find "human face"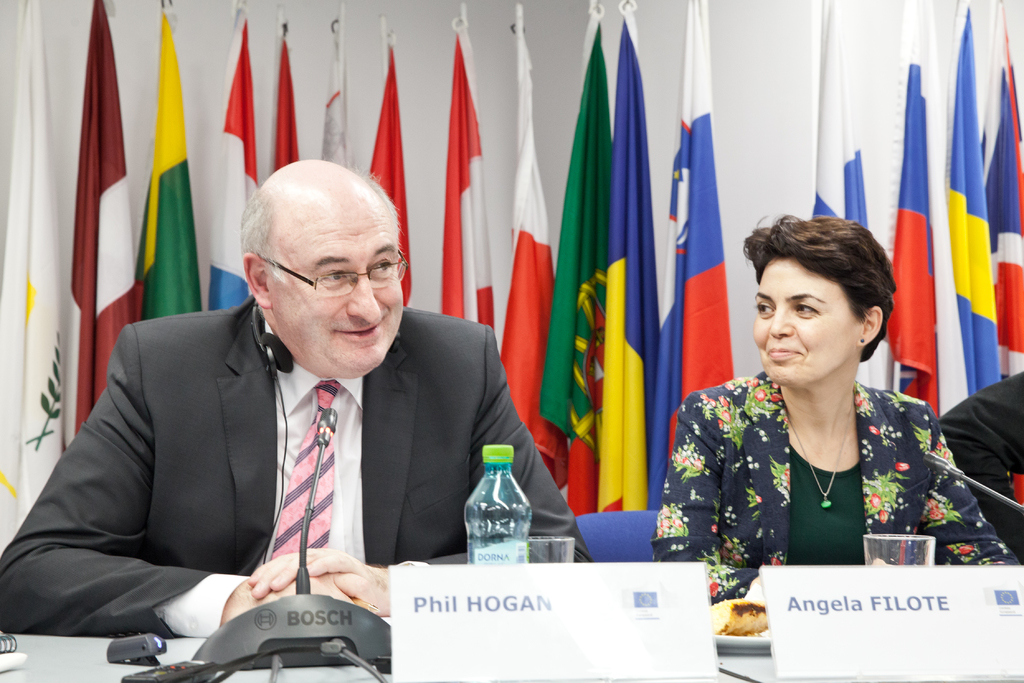
[267,191,403,370]
